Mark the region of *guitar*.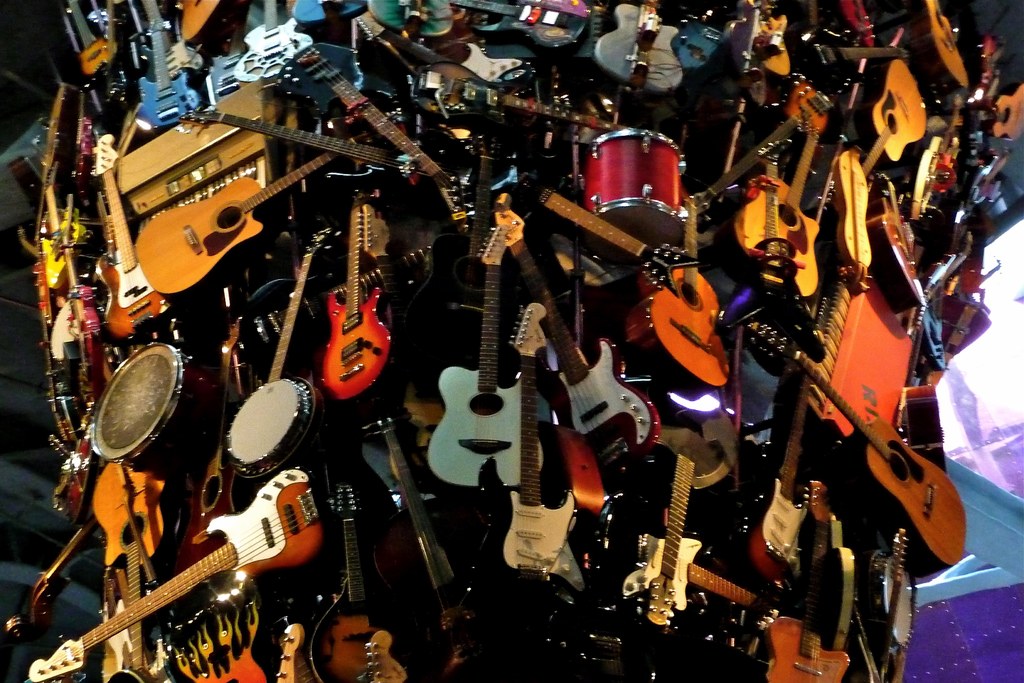
Region: l=474, t=301, r=591, b=591.
